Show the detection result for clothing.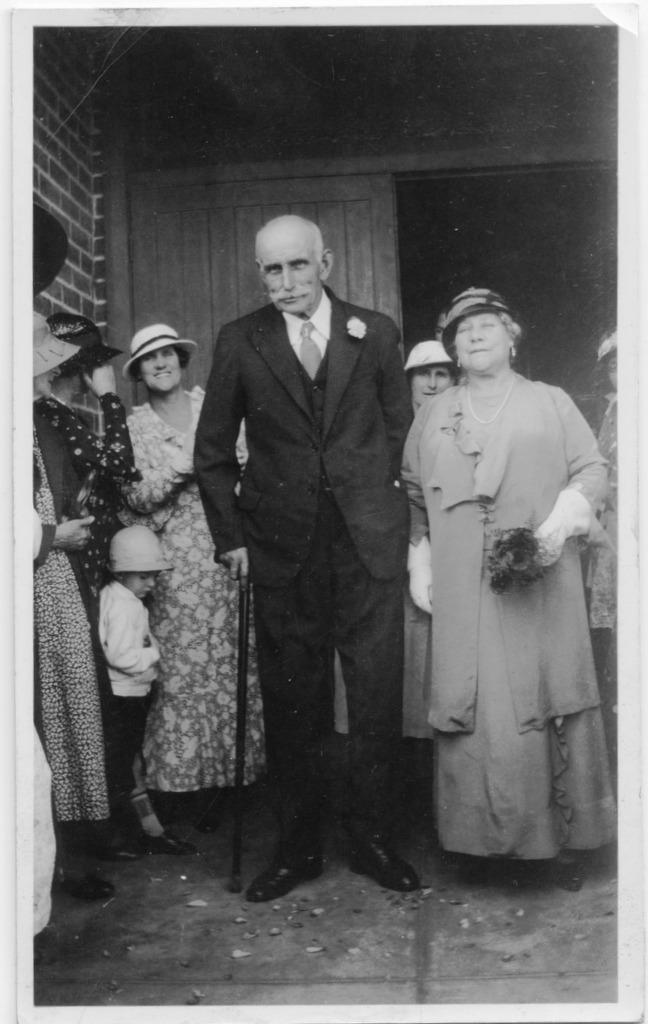
95,580,164,841.
